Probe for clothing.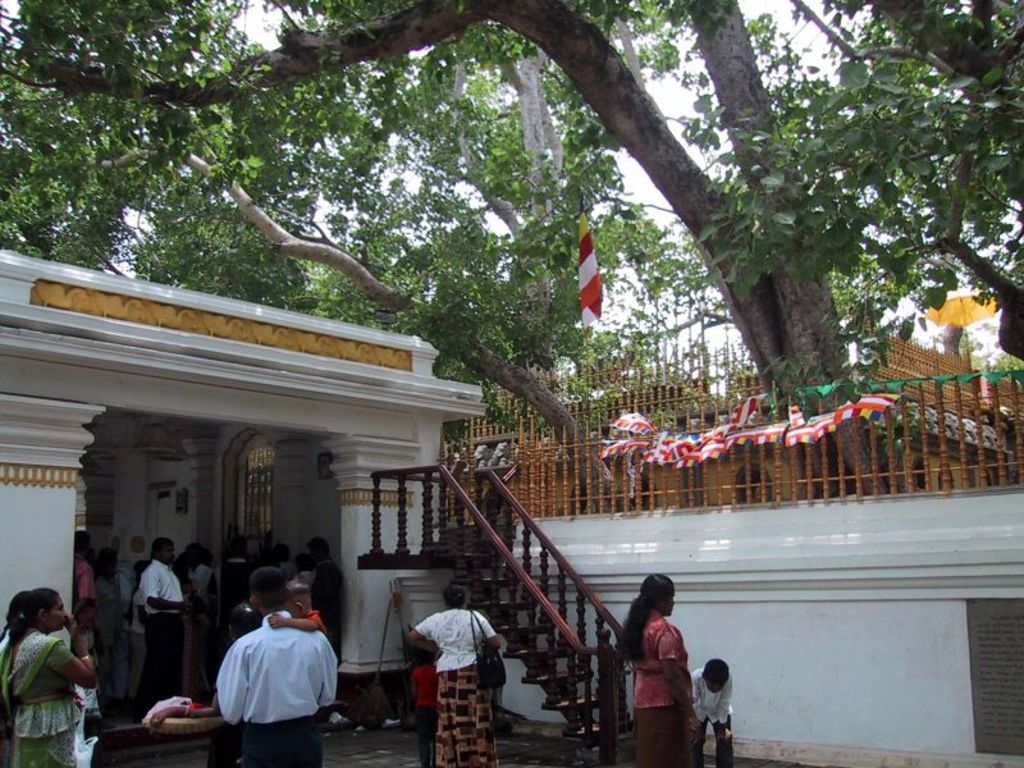
Probe result: box=[175, 557, 214, 622].
